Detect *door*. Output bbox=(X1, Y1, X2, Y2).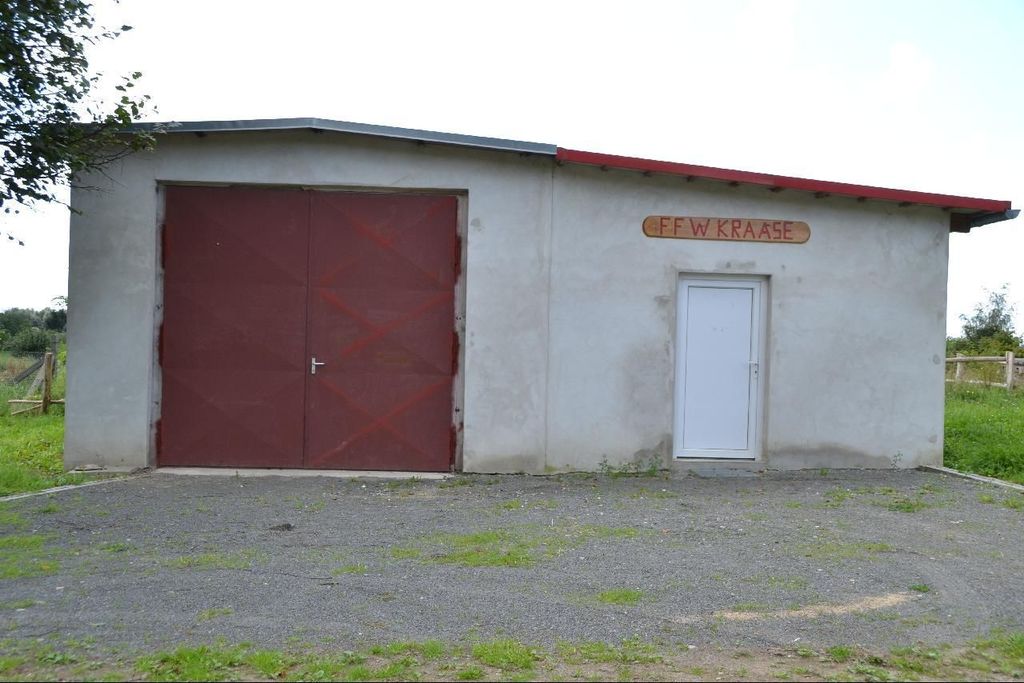
bbox=(158, 182, 457, 481).
